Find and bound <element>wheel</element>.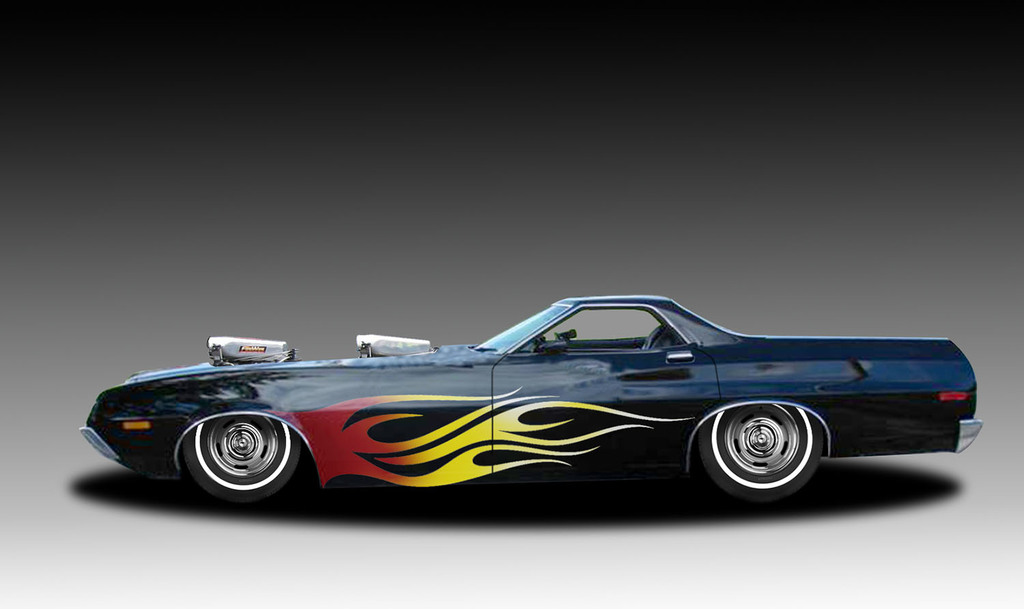
Bound: box=[172, 416, 307, 503].
